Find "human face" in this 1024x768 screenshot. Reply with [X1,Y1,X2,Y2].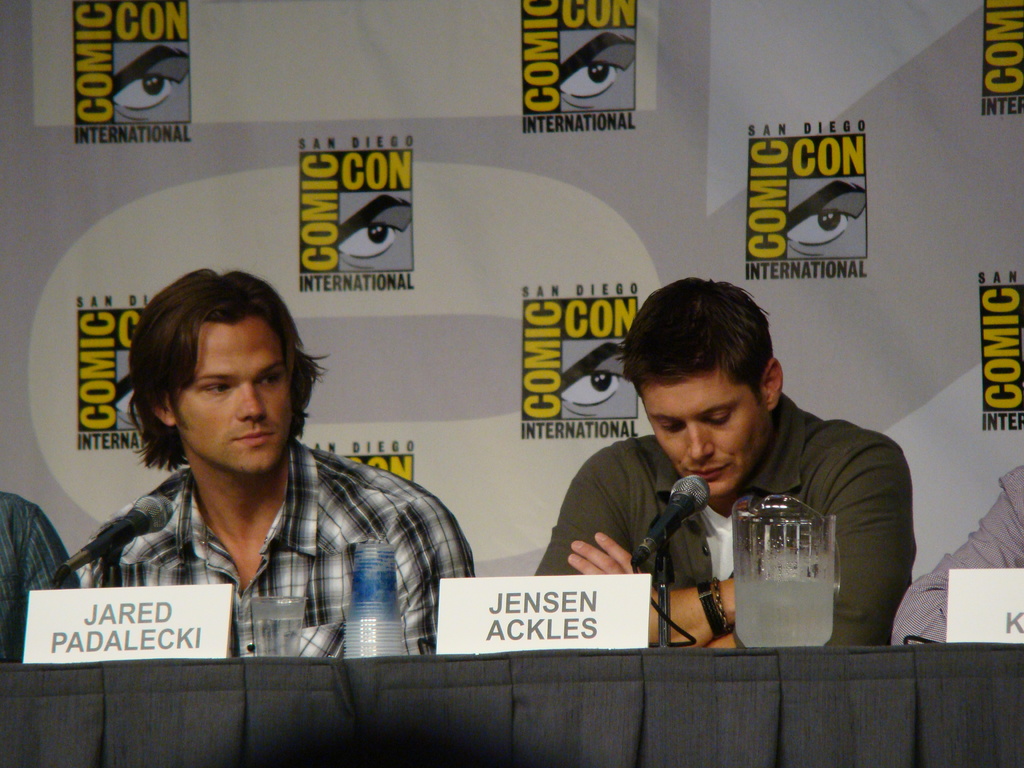
[636,372,771,500].
